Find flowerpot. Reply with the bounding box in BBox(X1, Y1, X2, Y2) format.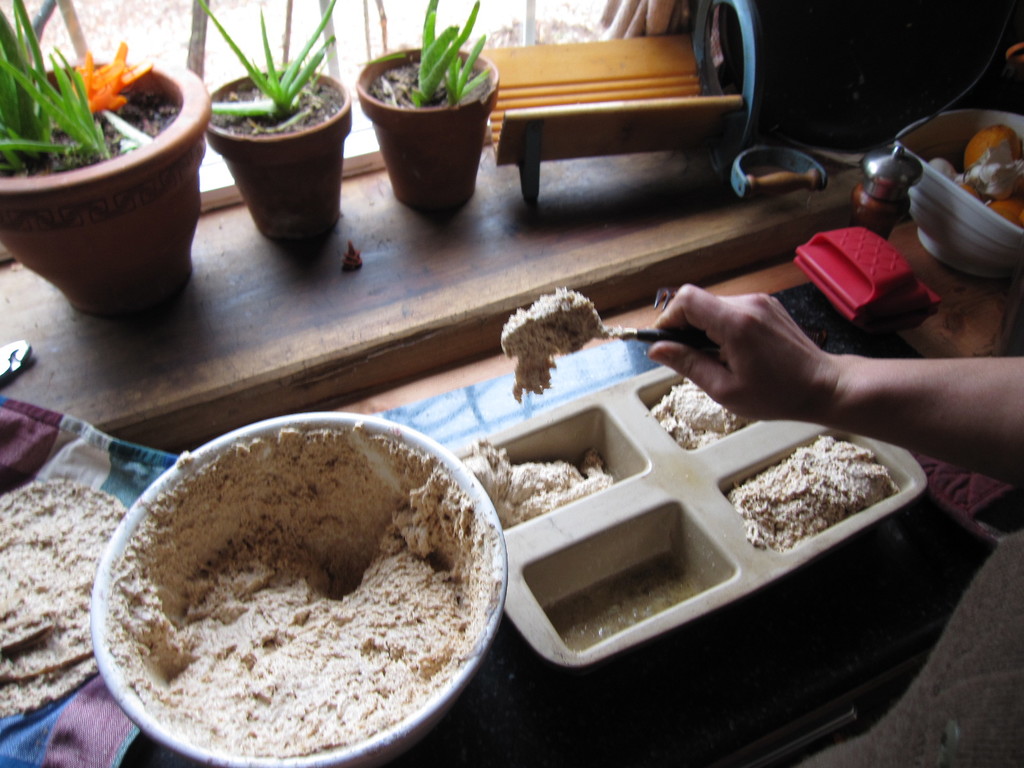
BBox(201, 56, 350, 246).
